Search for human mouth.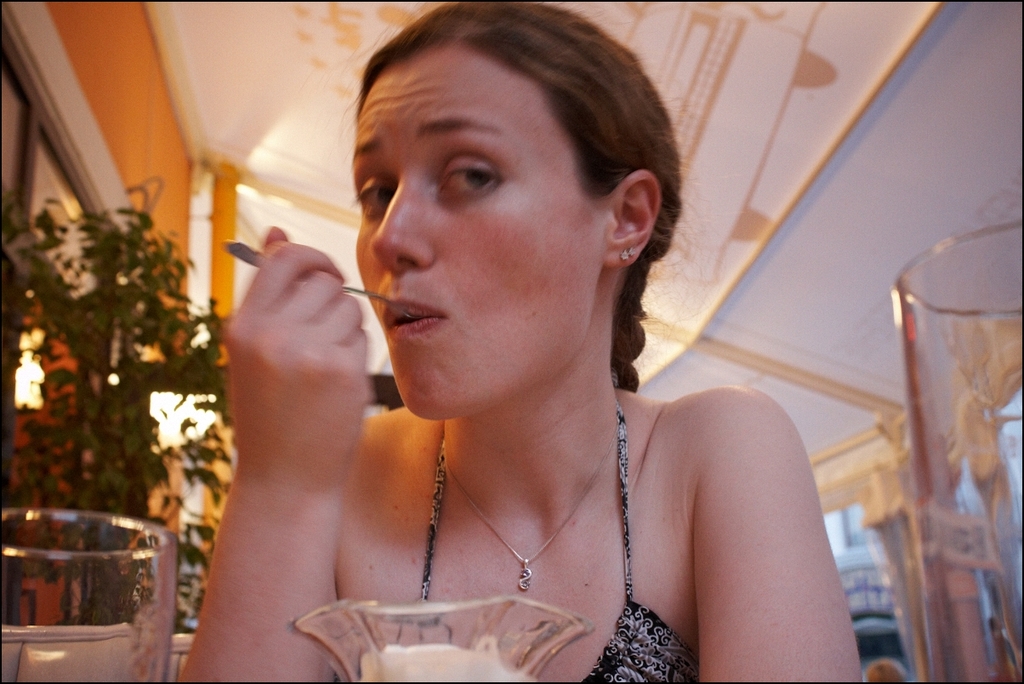
Found at region(384, 298, 442, 341).
